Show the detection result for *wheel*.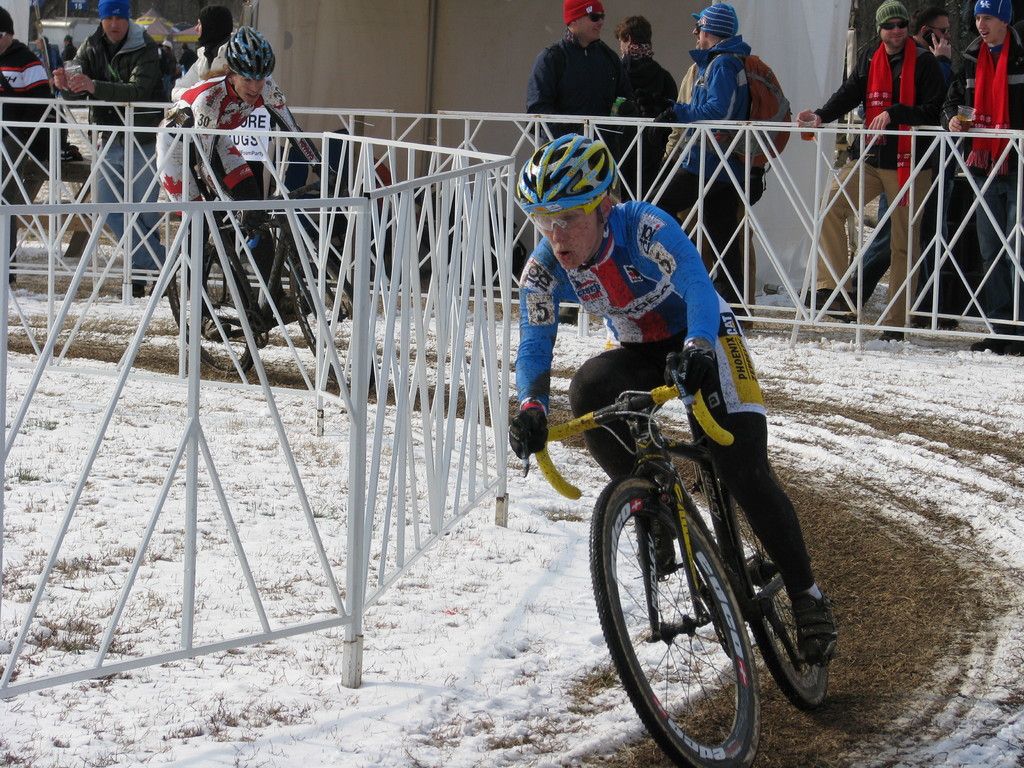
(170, 236, 260, 374).
